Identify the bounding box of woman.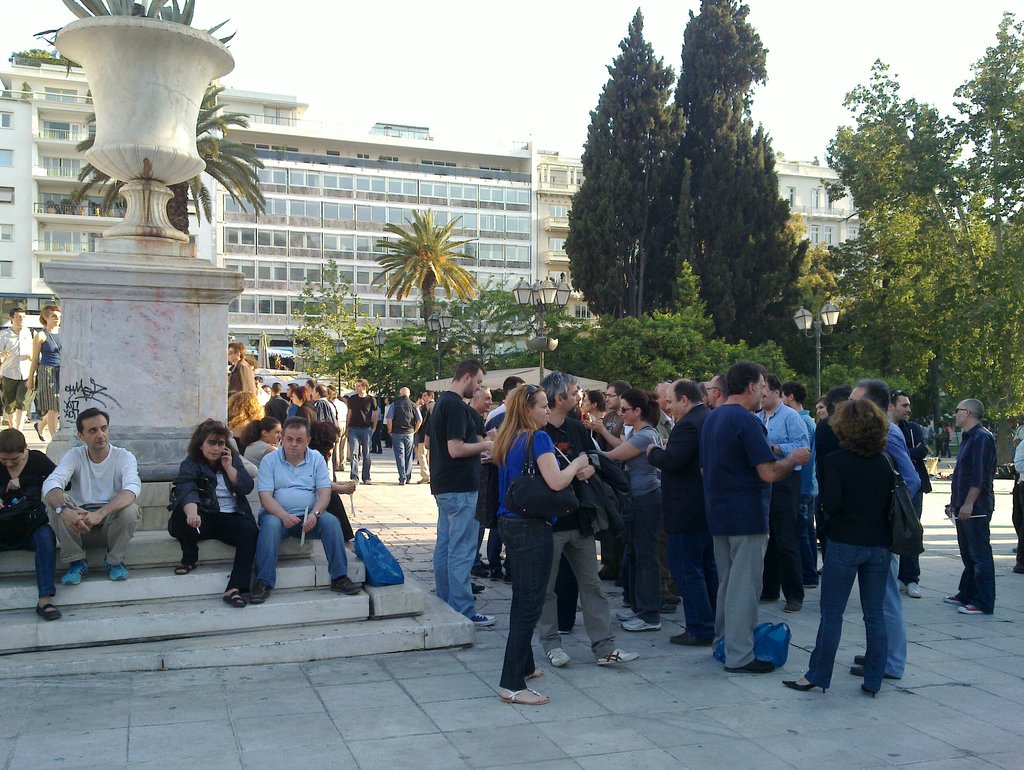
region(491, 382, 590, 707).
